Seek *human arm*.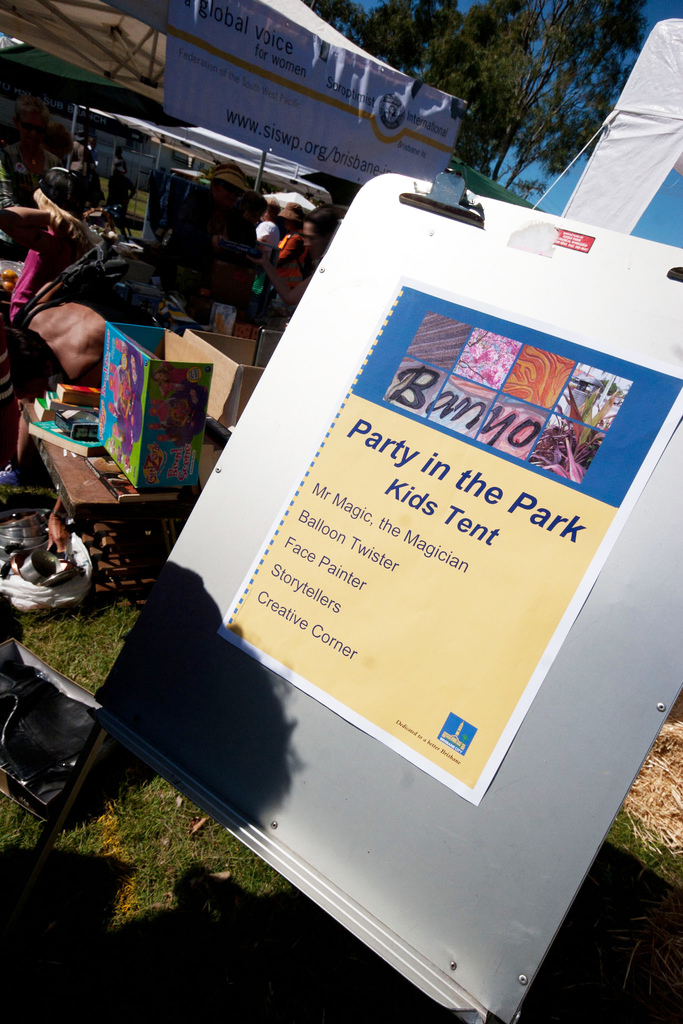
271,232,299,266.
